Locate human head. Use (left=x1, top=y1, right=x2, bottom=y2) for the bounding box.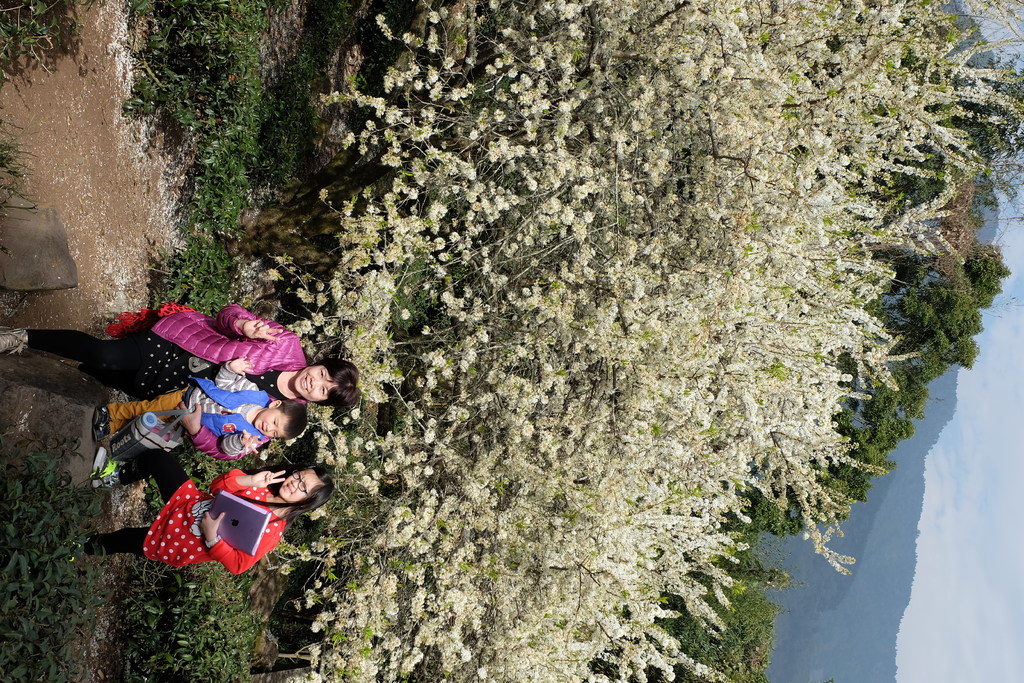
(left=252, top=403, right=311, bottom=441).
